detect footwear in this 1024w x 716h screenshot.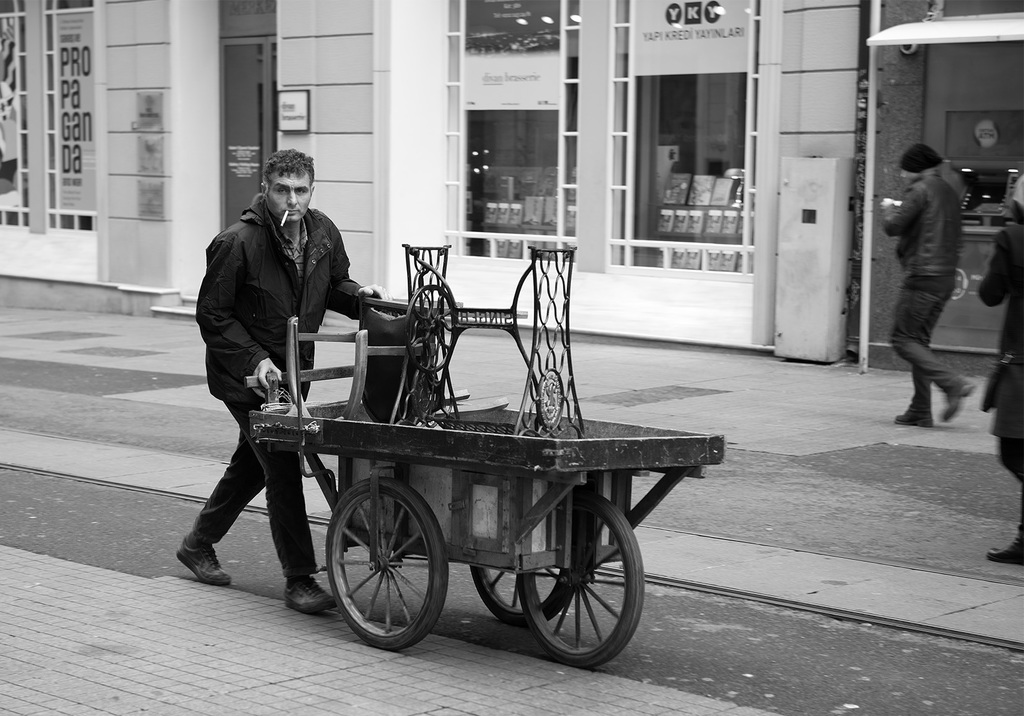
Detection: x1=988 y1=514 x2=1023 y2=565.
